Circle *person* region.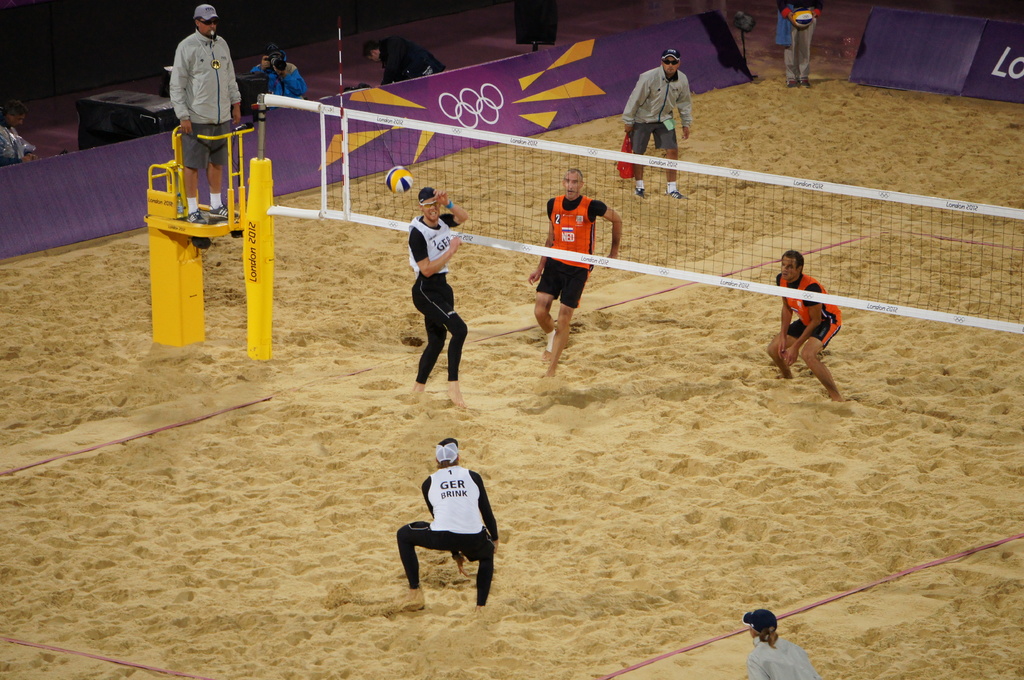
Region: l=252, t=44, r=307, b=104.
